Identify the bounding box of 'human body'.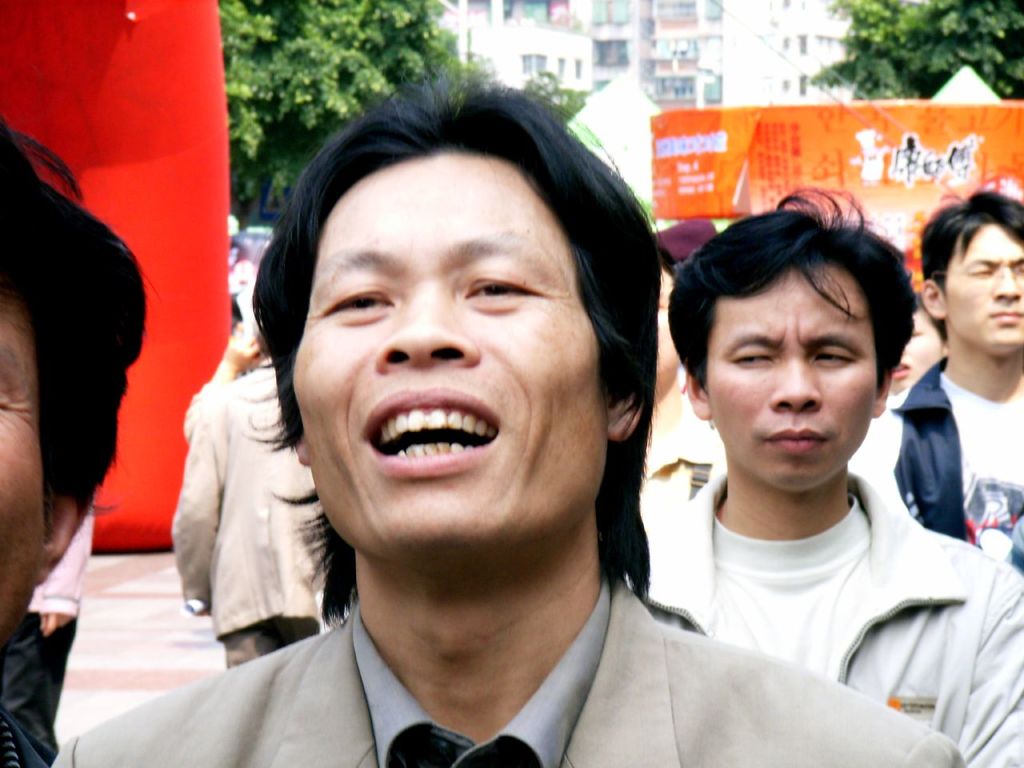
[53,592,969,767].
